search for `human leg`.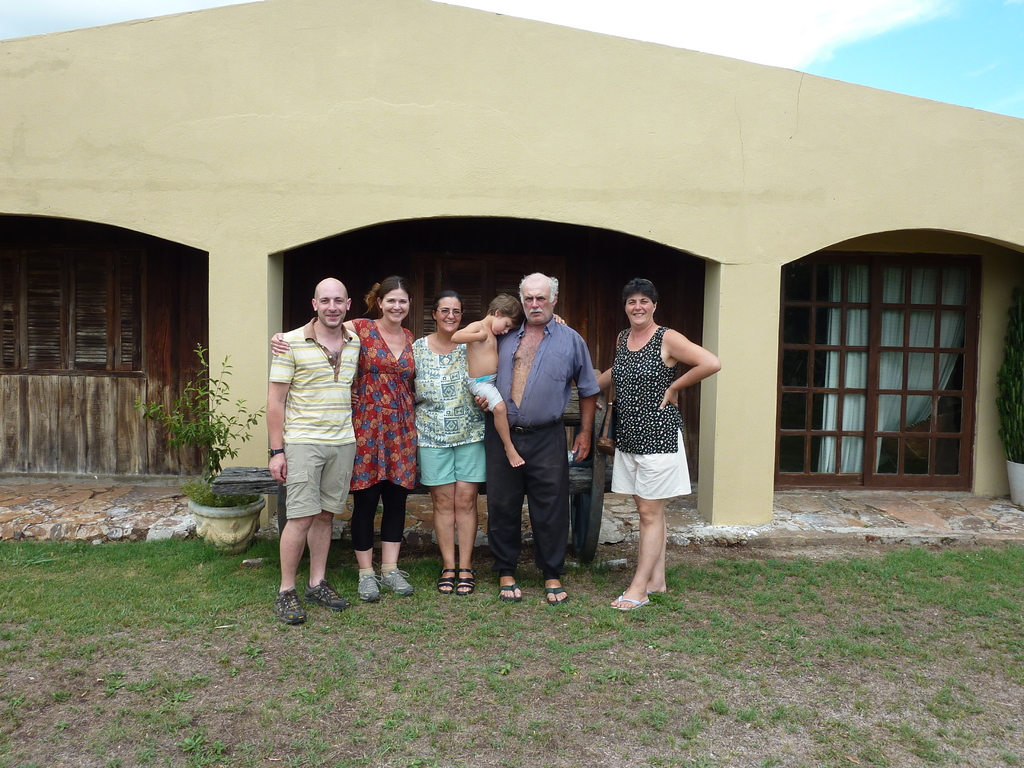
Found at locate(456, 483, 477, 595).
